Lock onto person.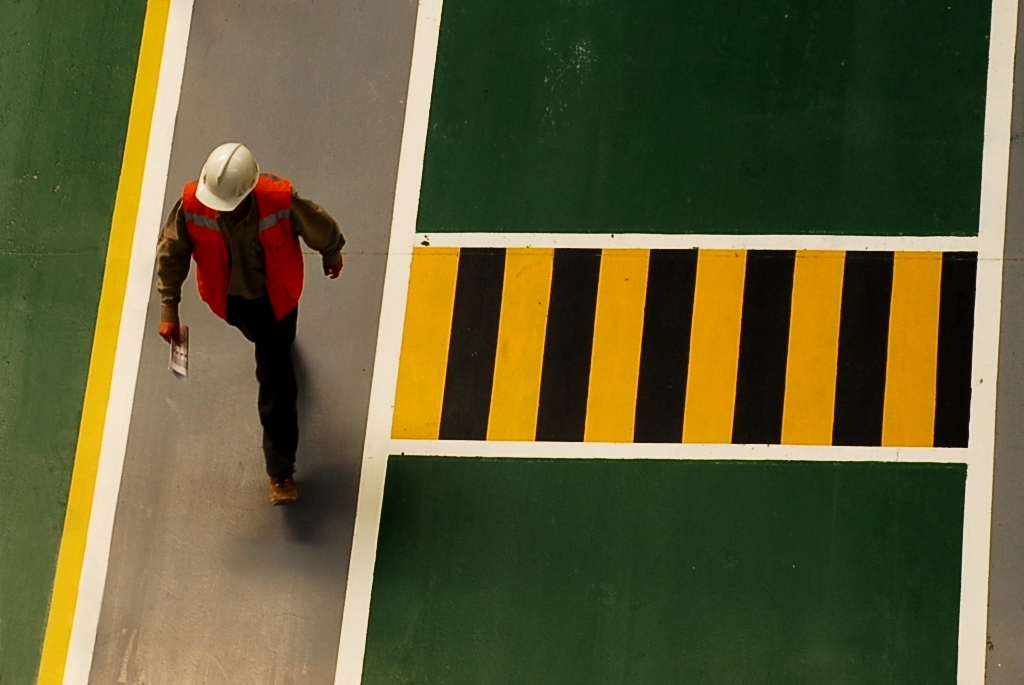
Locked: (x1=160, y1=130, x2=333, y2=529).
